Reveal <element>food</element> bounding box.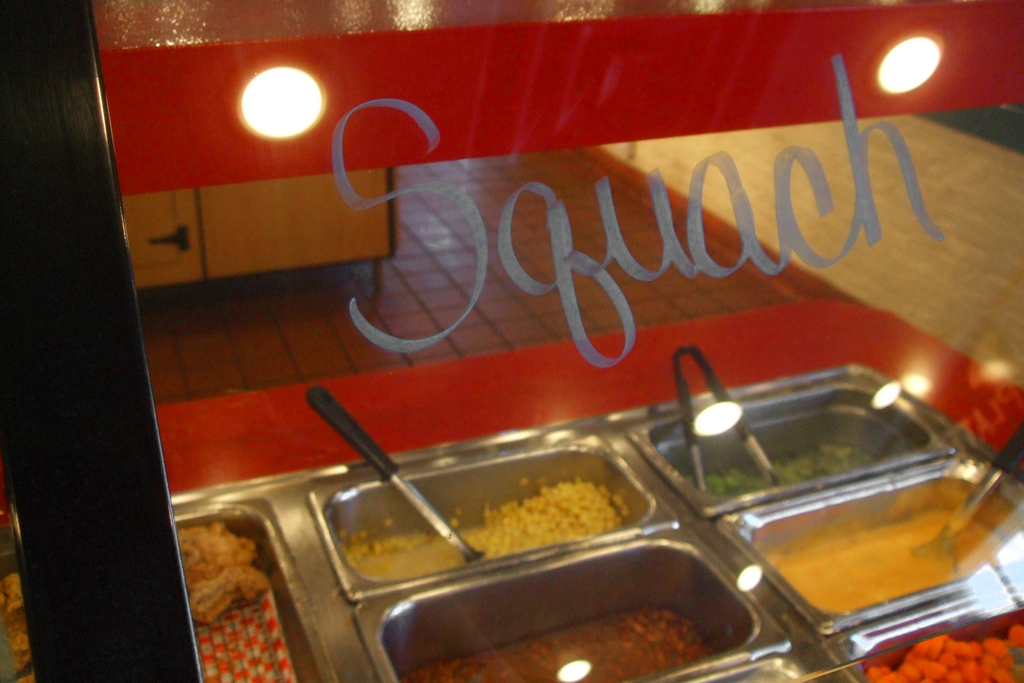
Revealed: x1=0, y1=572, x2=35, y2=682.
